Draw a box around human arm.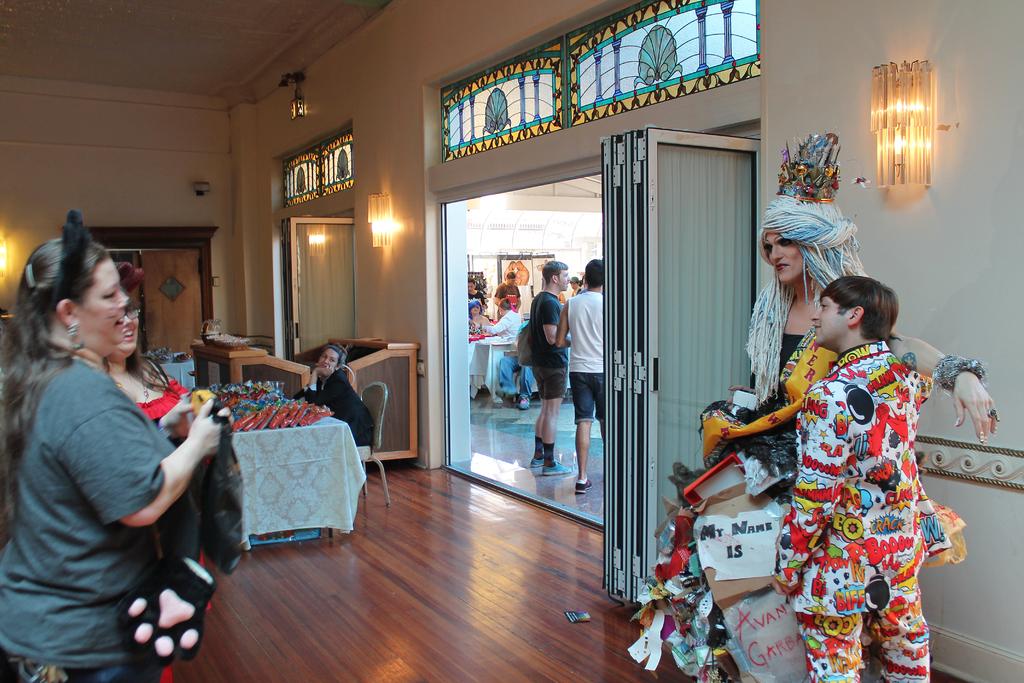
<bbox>60, 397, 231, 524</bbox>.
